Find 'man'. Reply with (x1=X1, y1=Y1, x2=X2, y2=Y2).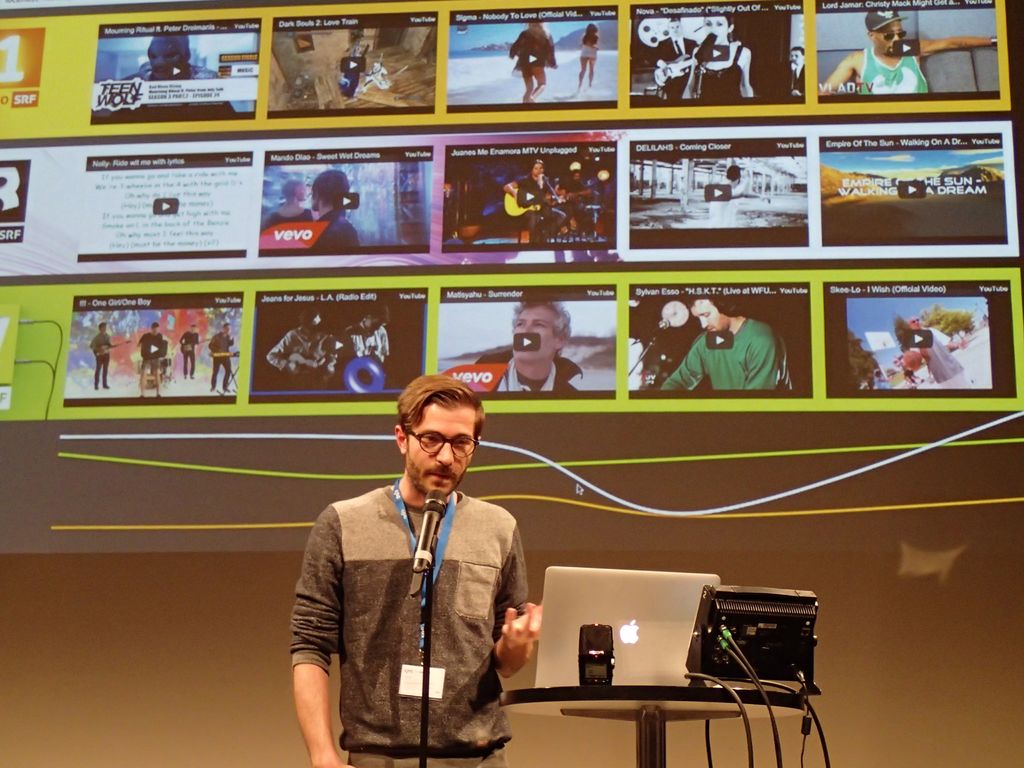
(x1=339, y1=306, x2=396, y2=362).
